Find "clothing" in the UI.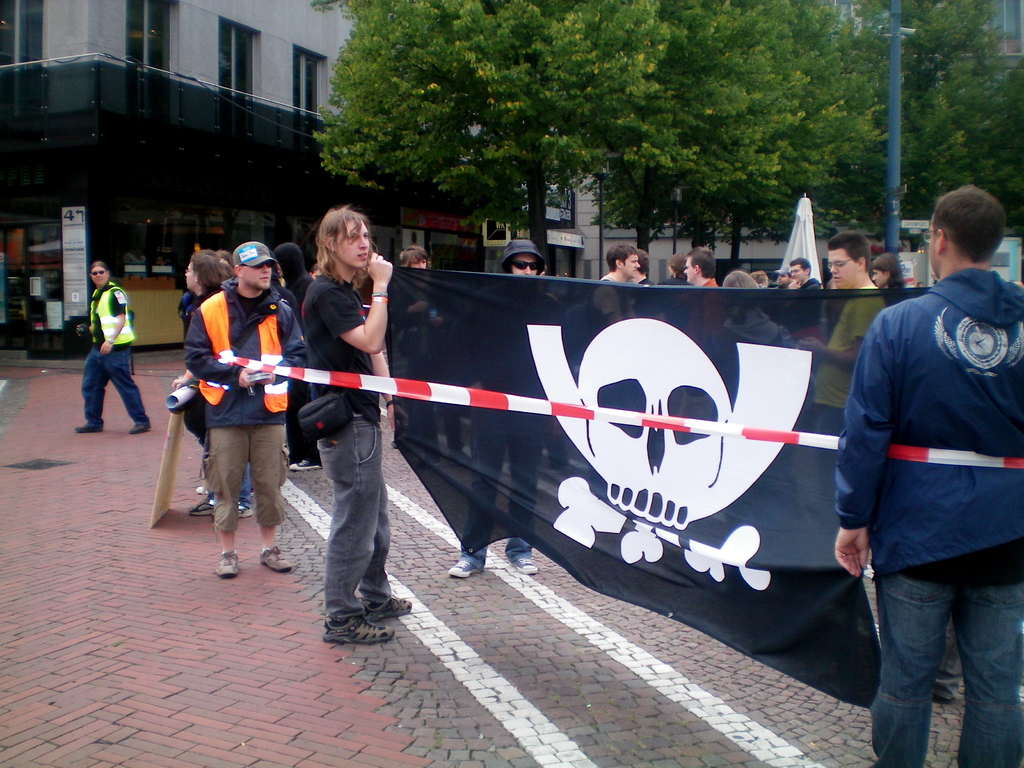
UI element at [836,269,1023,767].
